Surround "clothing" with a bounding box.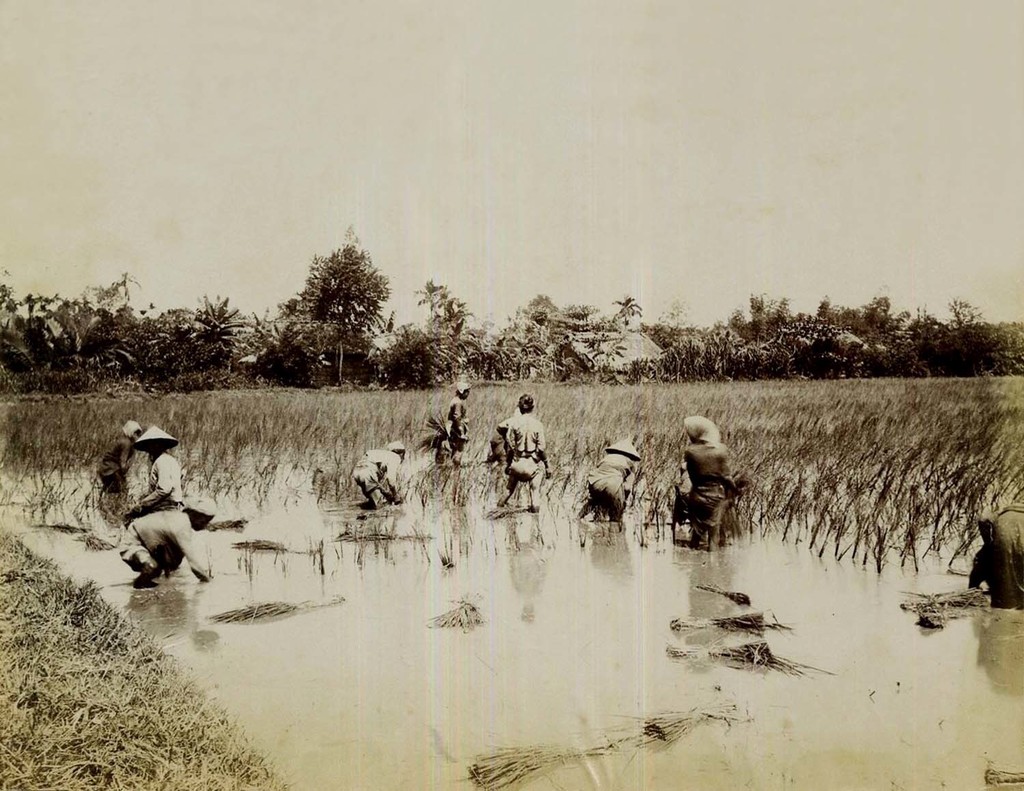
989, 502, 1023, 608.
